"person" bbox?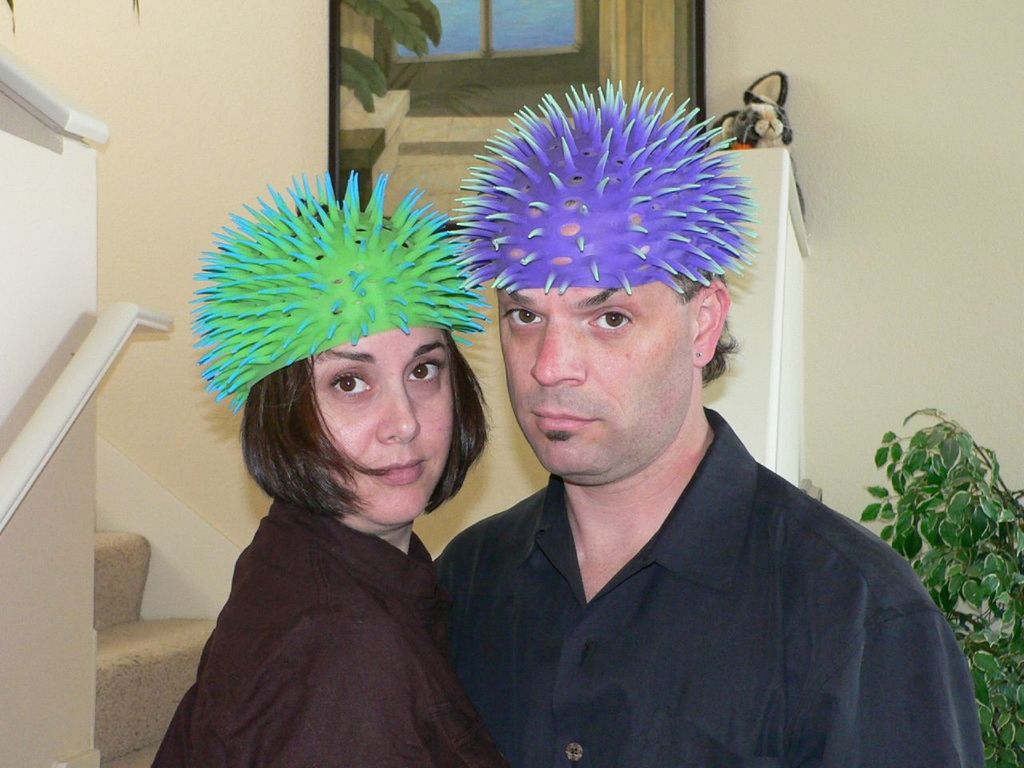
bbox=(406, 101, 939, 751)
